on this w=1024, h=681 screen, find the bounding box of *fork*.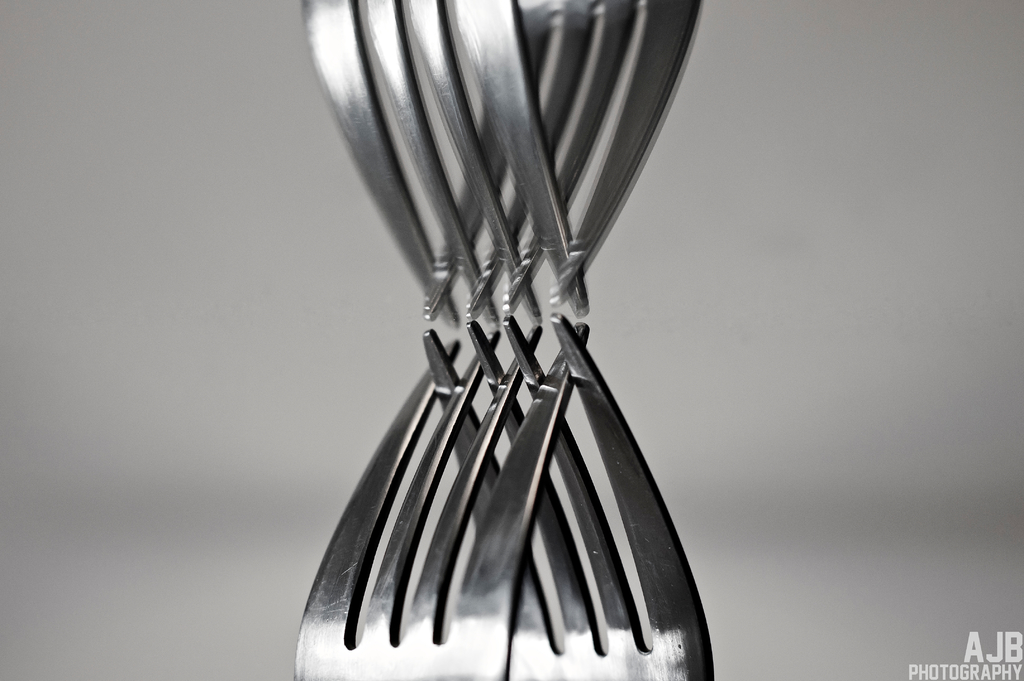
Bounding box: select_region(420, 313, 716, 680).
